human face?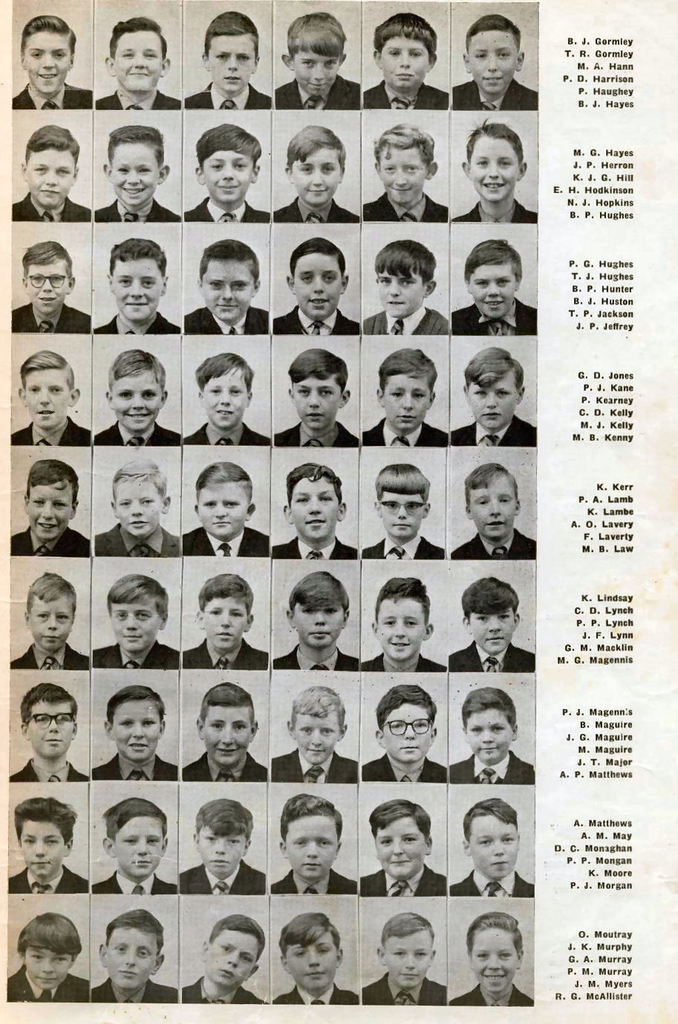
(469, 264, 516, 316)
